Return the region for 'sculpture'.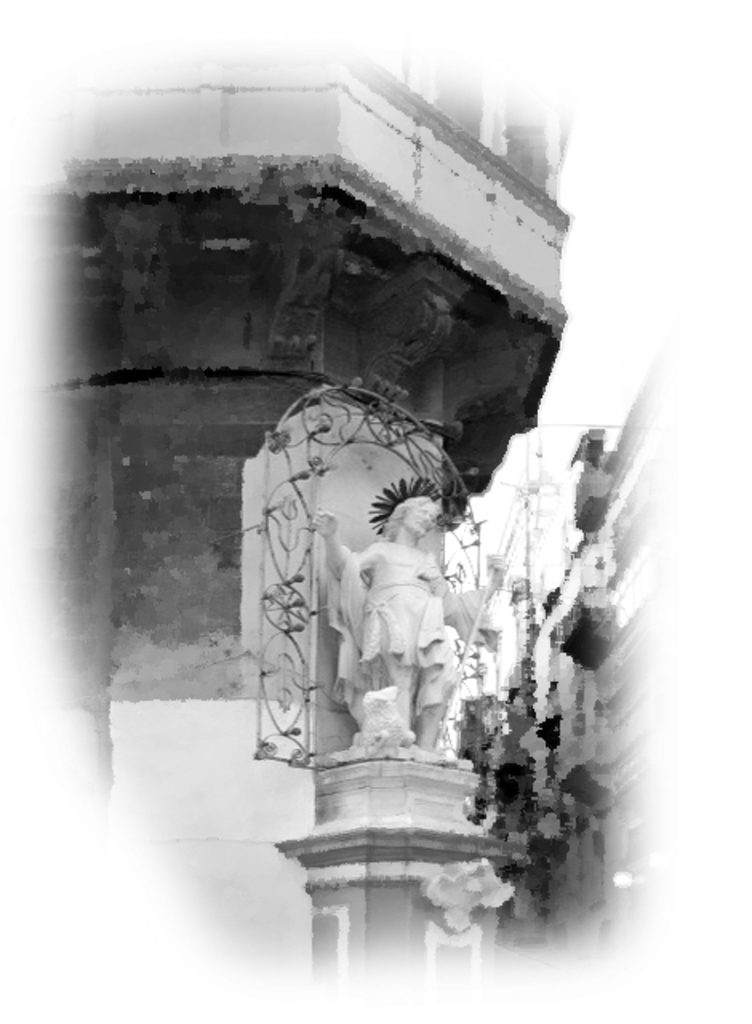
(x1=272, y1=454, x2=486, y2=771).
